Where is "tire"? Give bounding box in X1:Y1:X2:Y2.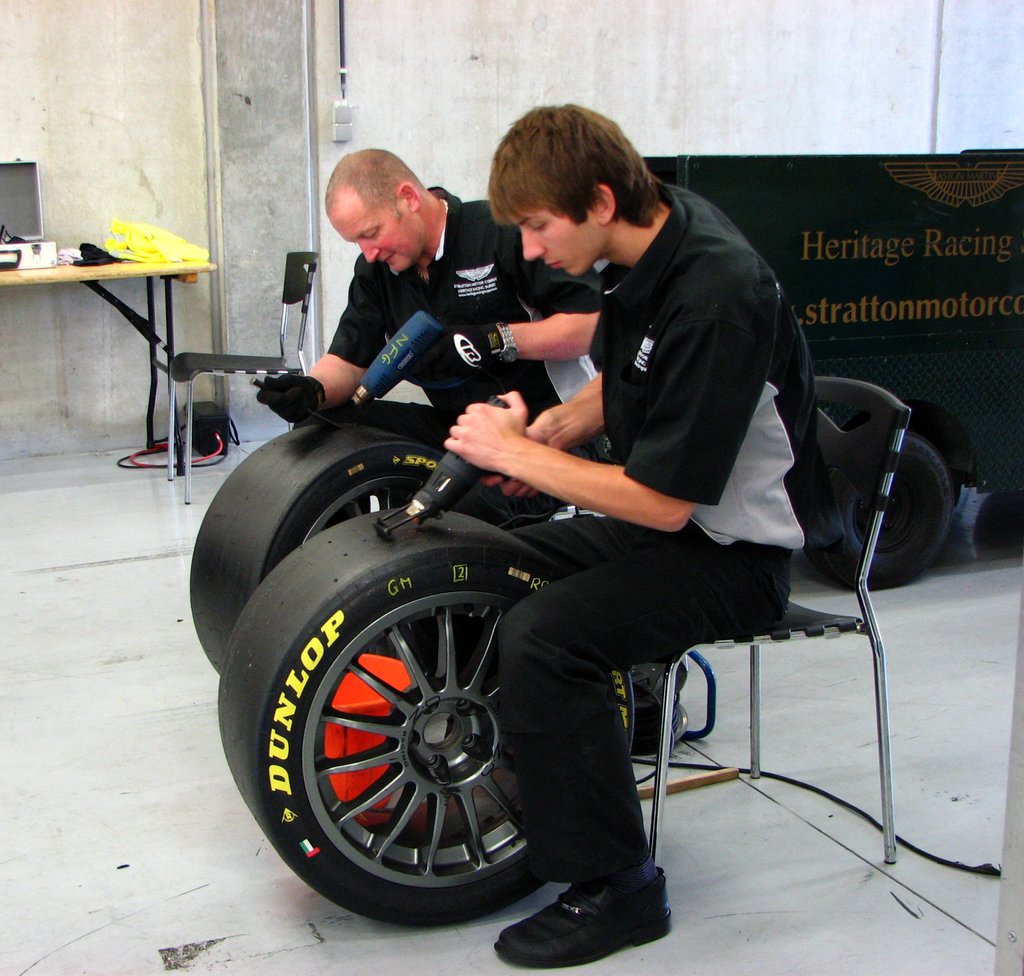
212:493:631:926.
